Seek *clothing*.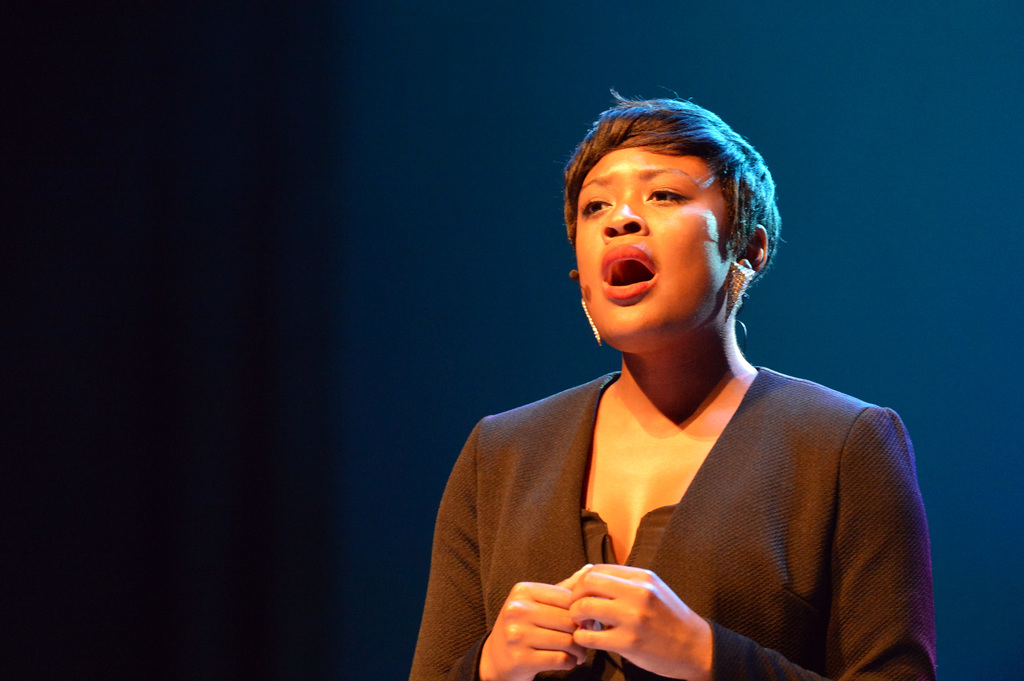
box(380, 358, 943, 680).
